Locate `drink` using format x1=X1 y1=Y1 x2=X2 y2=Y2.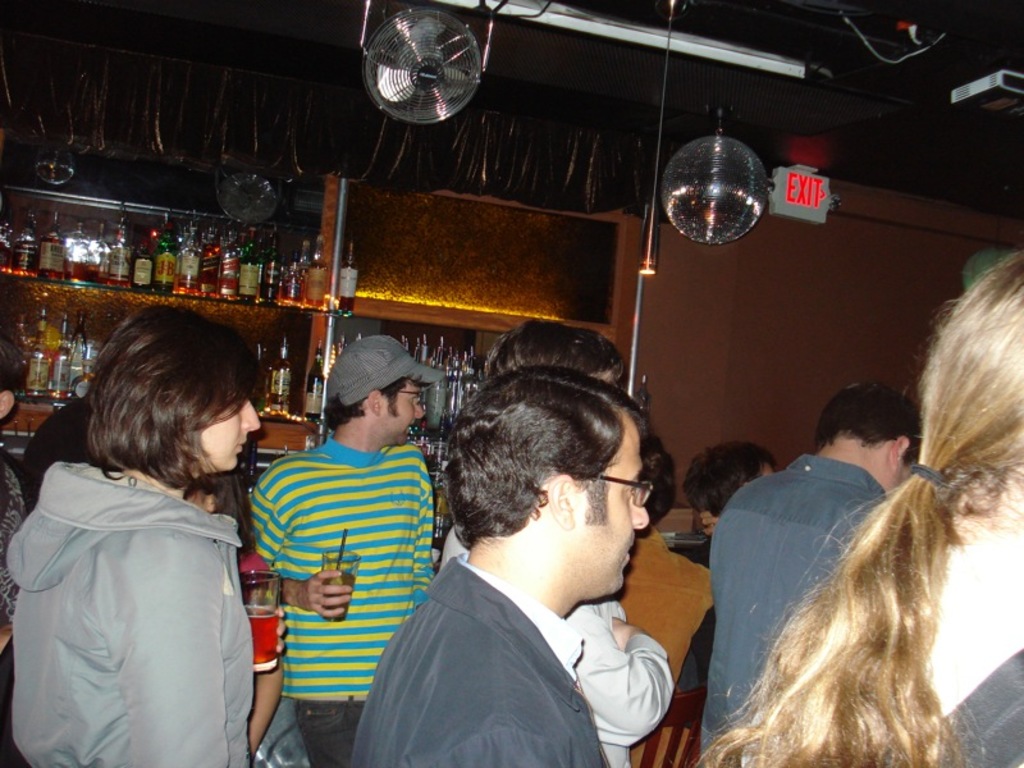
x1=306 y1=337 x2=325 y2=422.
